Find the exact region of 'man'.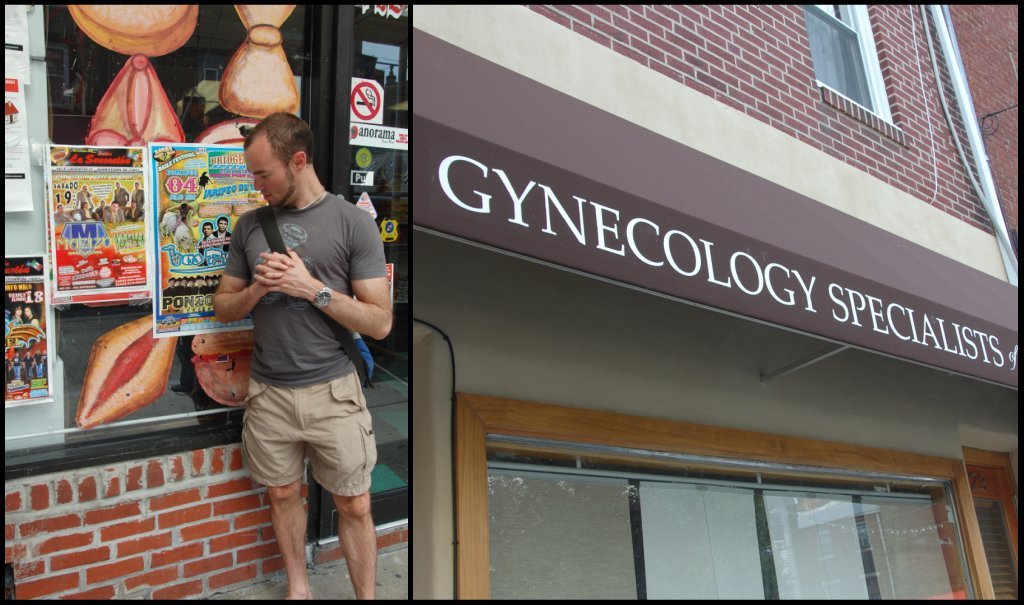
Exact region: {"left": 128, "top": 182, "right": 143, "bottom": 202}.
